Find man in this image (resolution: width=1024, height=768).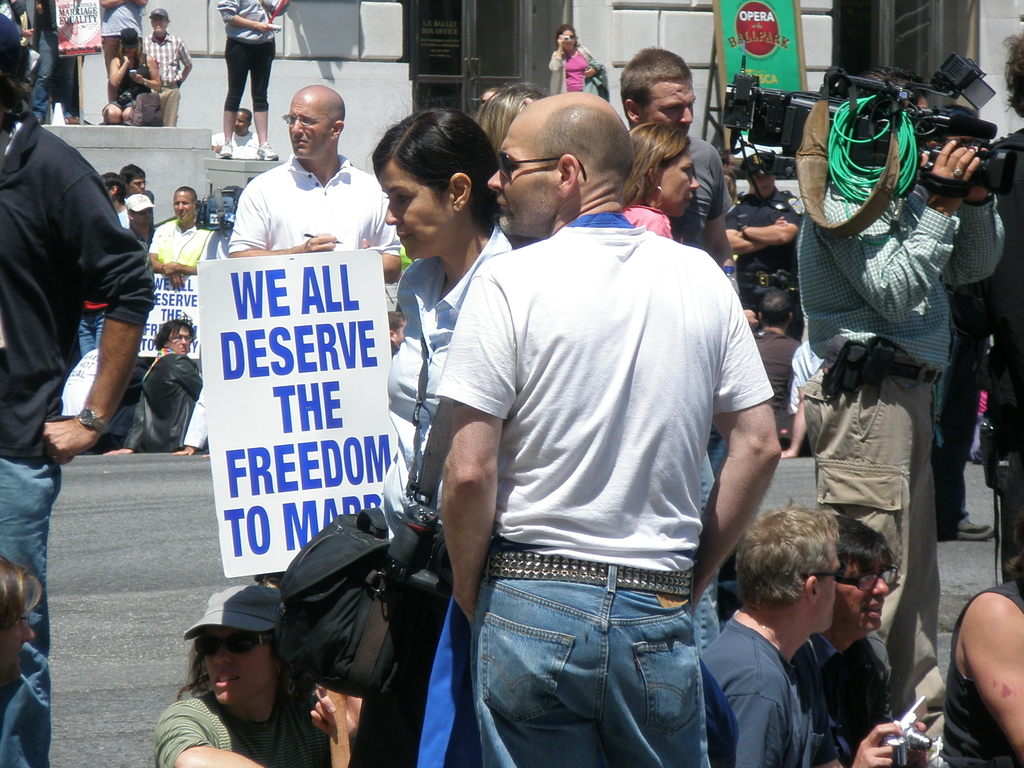
region(211, 99, 384, 262).
